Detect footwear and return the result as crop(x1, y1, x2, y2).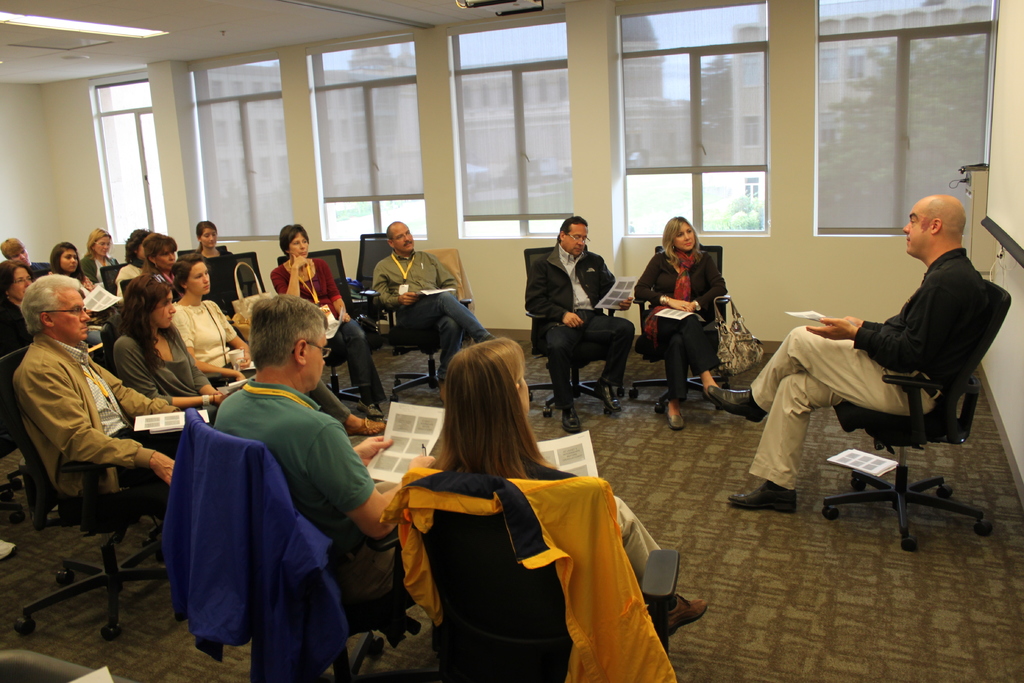
crop(358, 402, 380, 419).
